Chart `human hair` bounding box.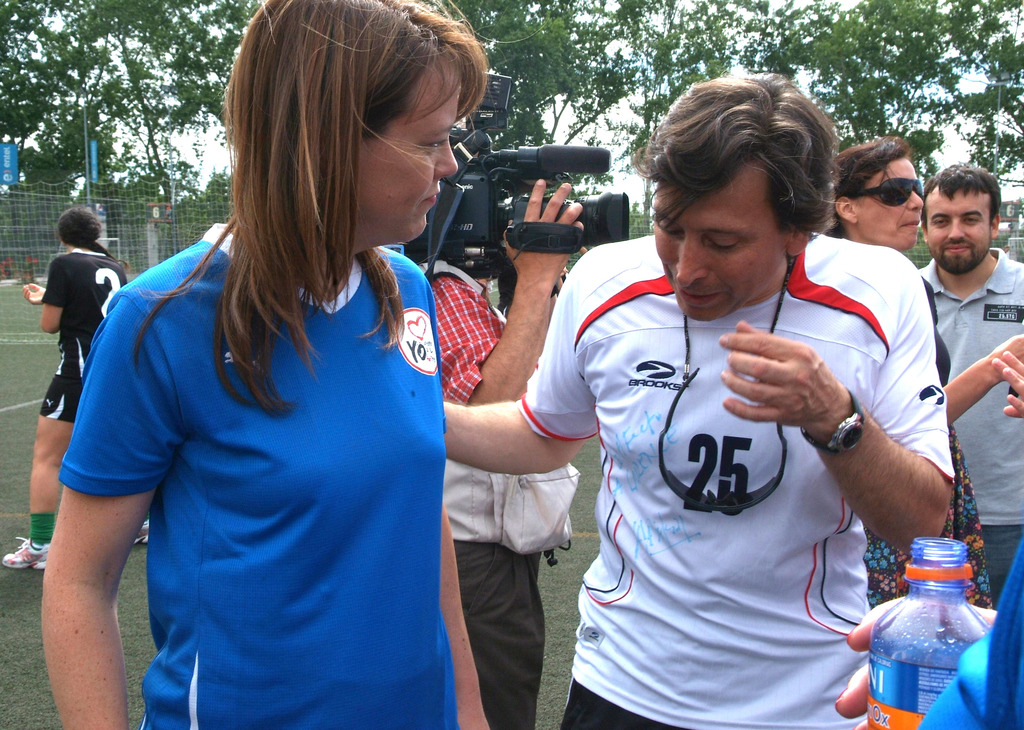
Charted: <box>58,207,104,245</box>.
